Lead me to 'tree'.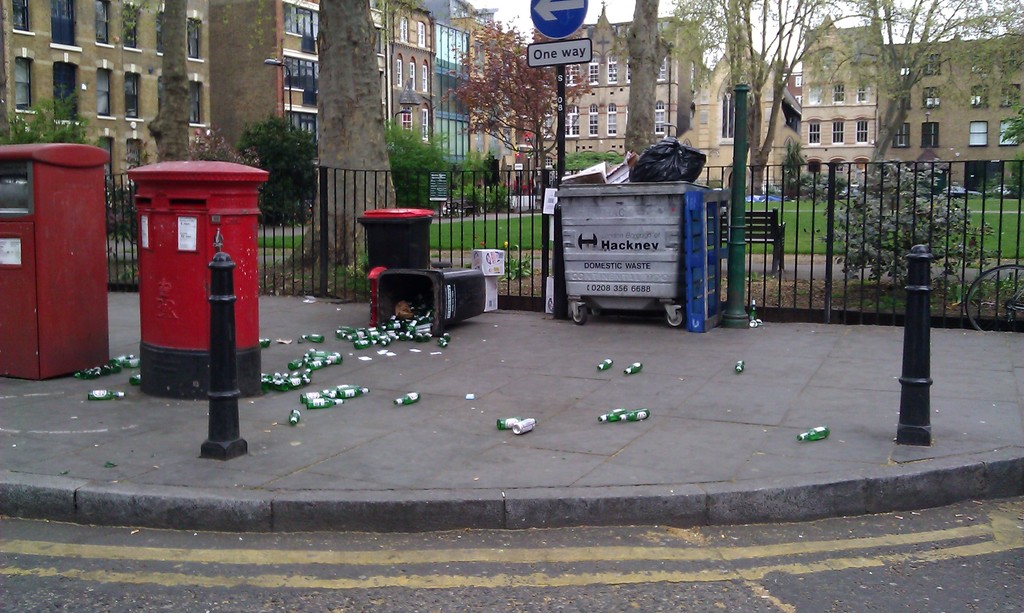
Lead to x1=431 y1=12 x2=590 y2=195.
